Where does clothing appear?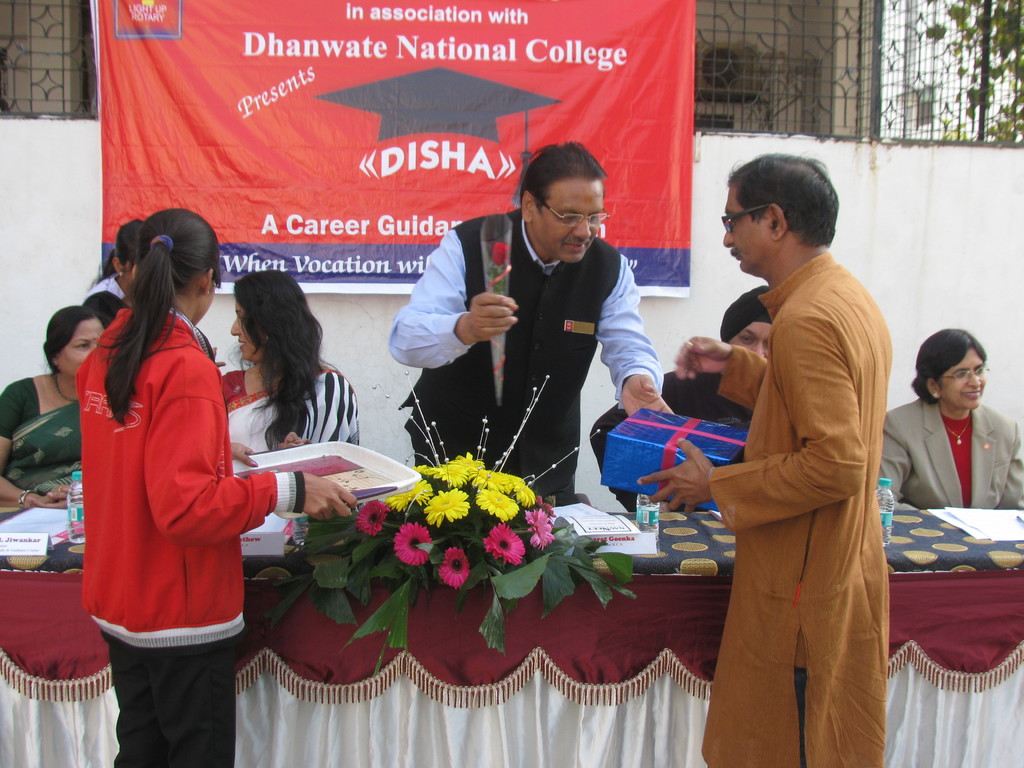
Appears at {"x1": 591, "y1": 282, "x2": 773, "y2": 509}.
